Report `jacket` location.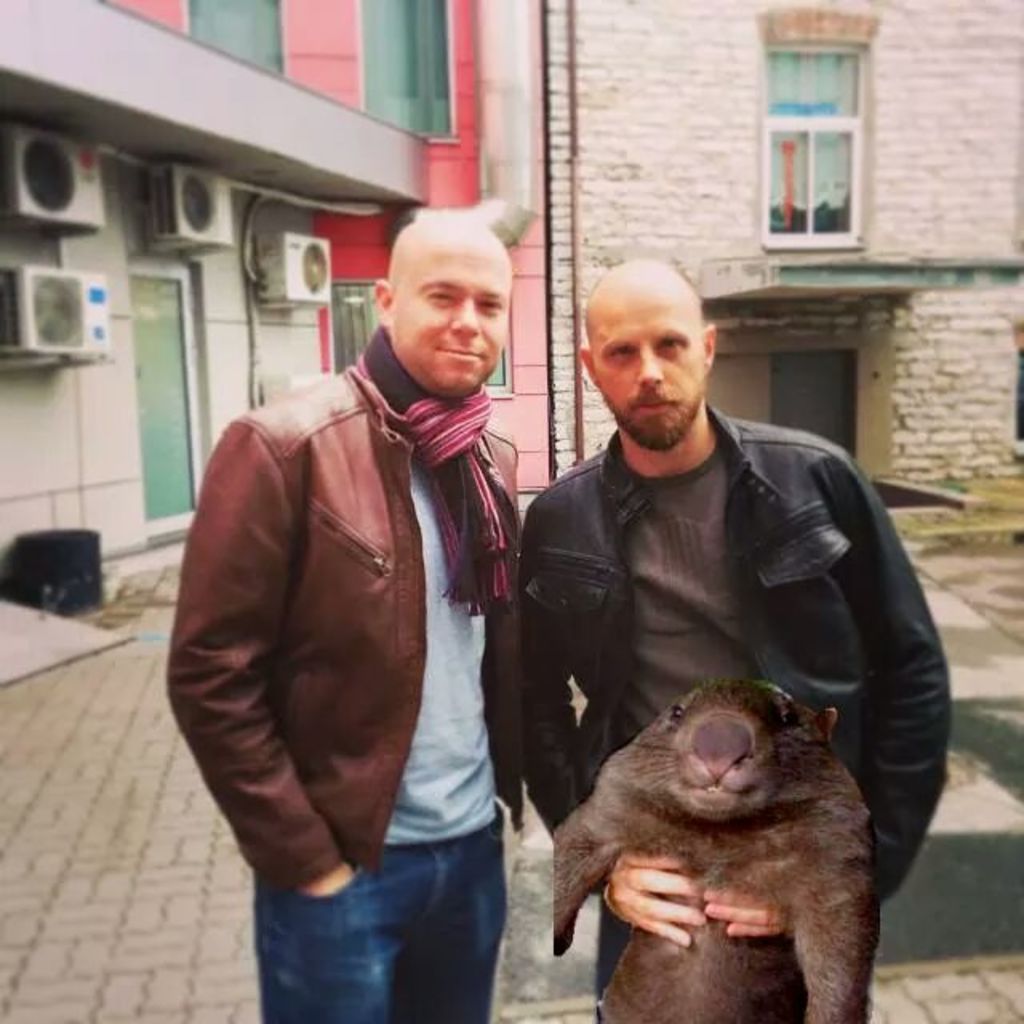
Report: [178, 258, 555, 899].
